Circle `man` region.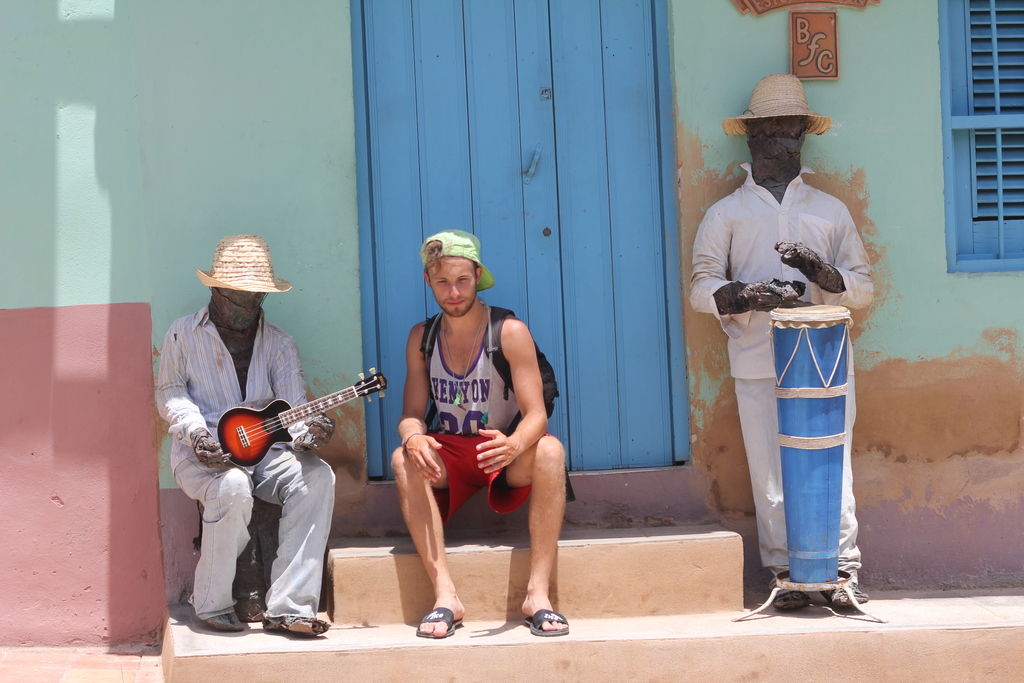
Region: region(155, 231, 337, 634).
